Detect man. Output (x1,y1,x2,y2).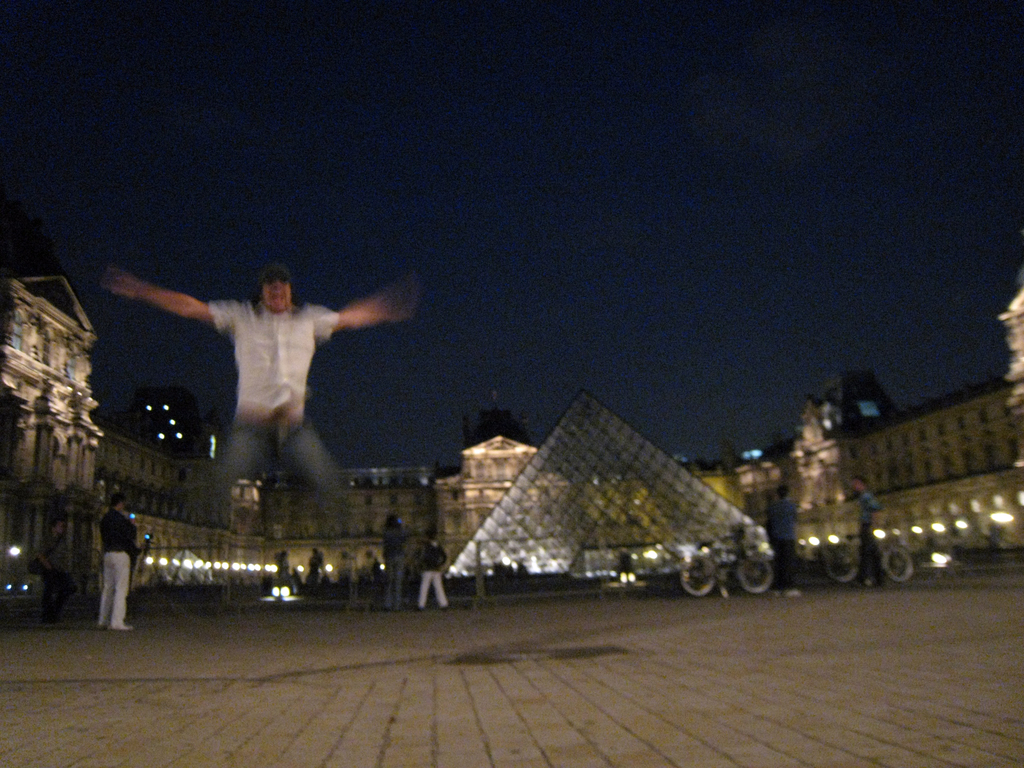
(33,518,69,628).
